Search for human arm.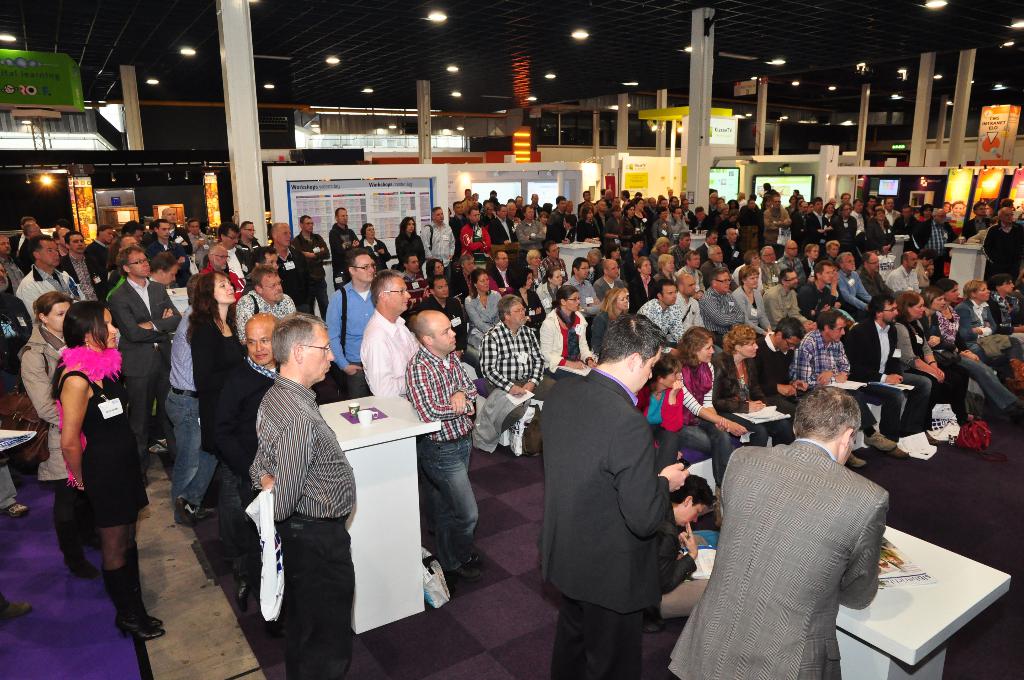
Found at {"left": 582, "top": 312, "right": 596, "bottom": 369}.
